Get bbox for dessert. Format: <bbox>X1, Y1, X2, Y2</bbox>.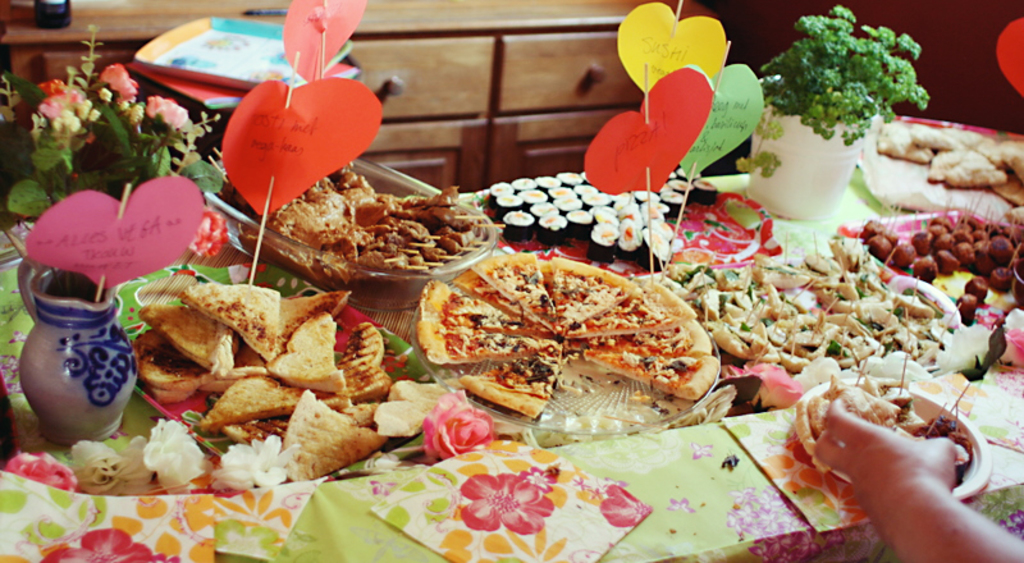
<bbox>864, 210, 1023, 316</bbox>.
